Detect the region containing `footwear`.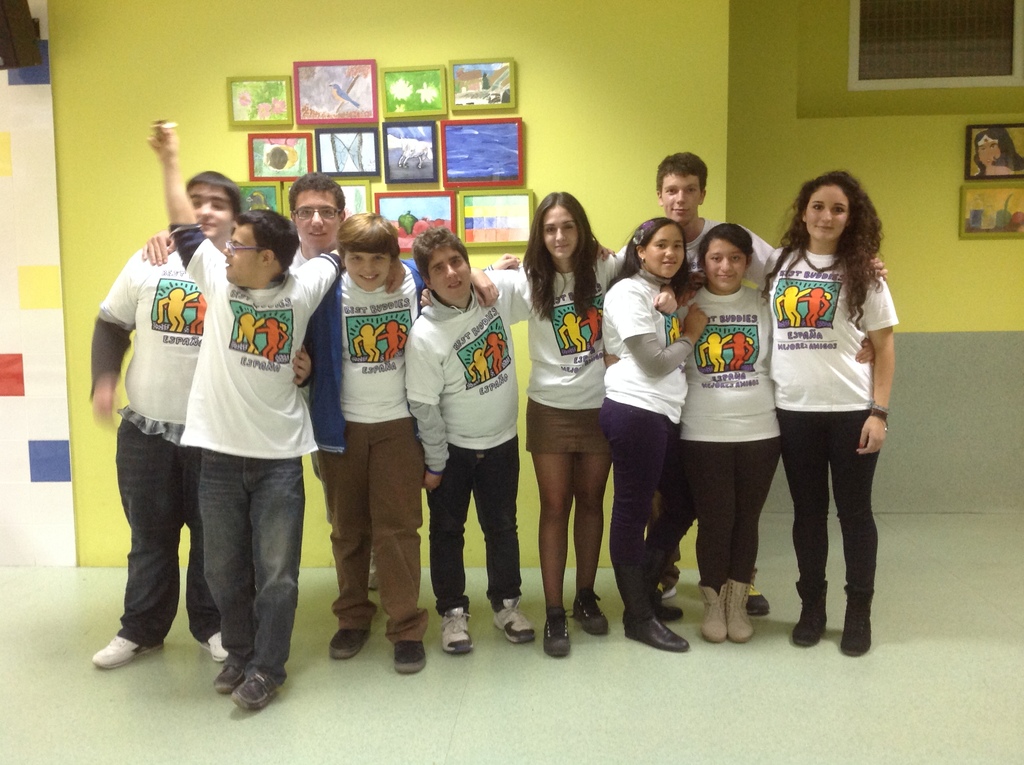
bbox=(621, 616, 690, 651).
